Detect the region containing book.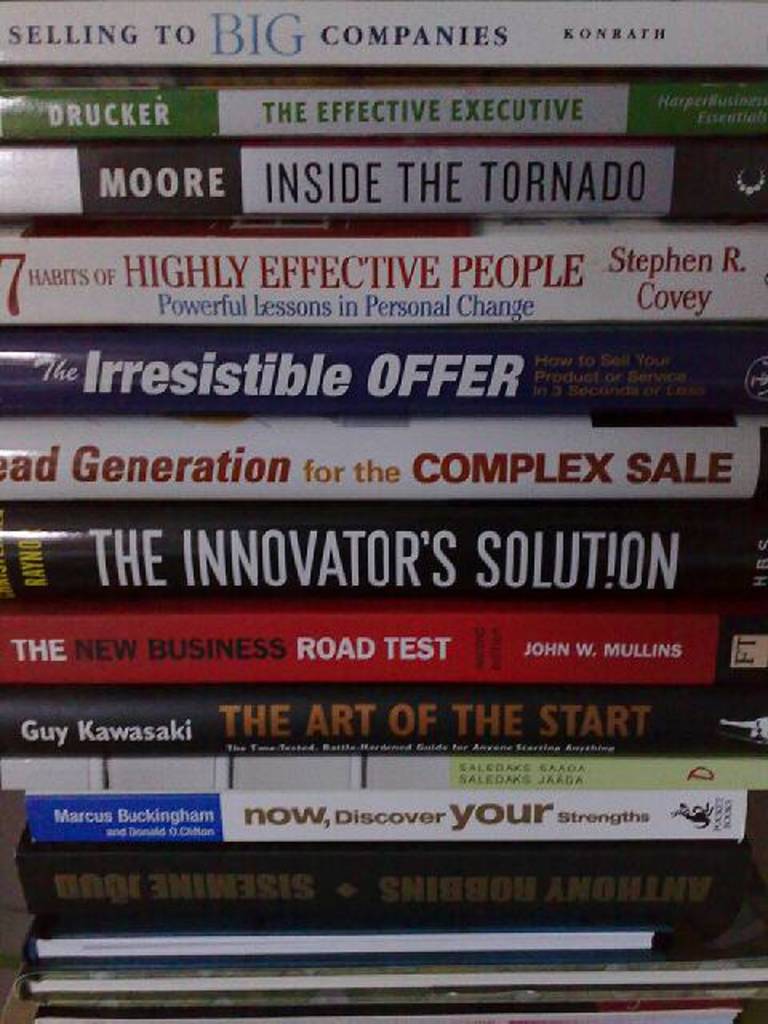
2, 504, 766, 606.
